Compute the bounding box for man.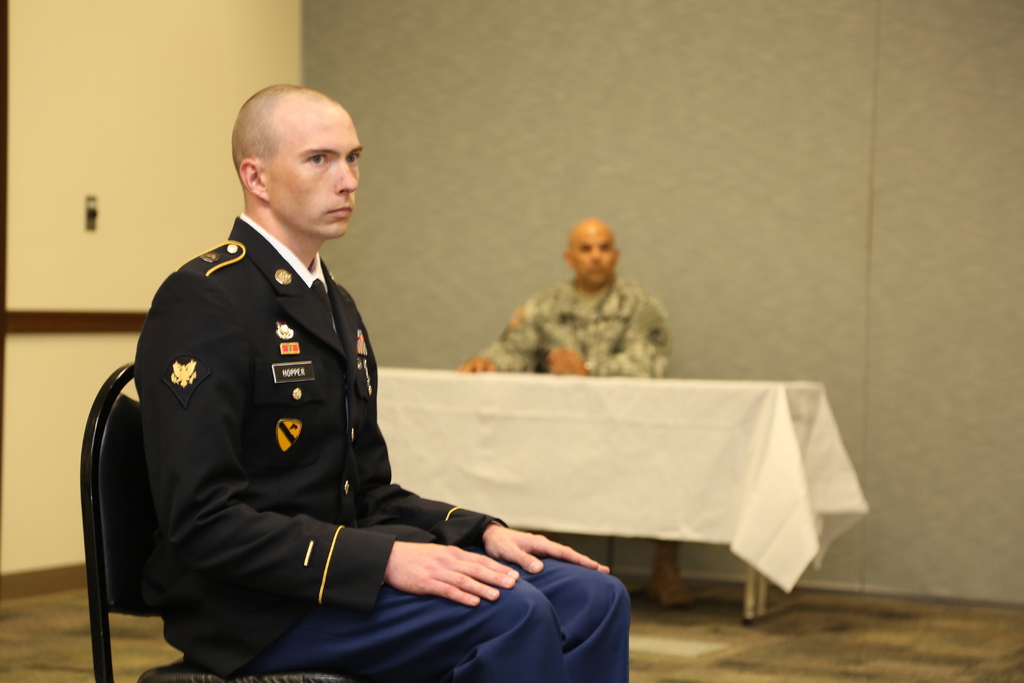
455, 204, 671, 381.
